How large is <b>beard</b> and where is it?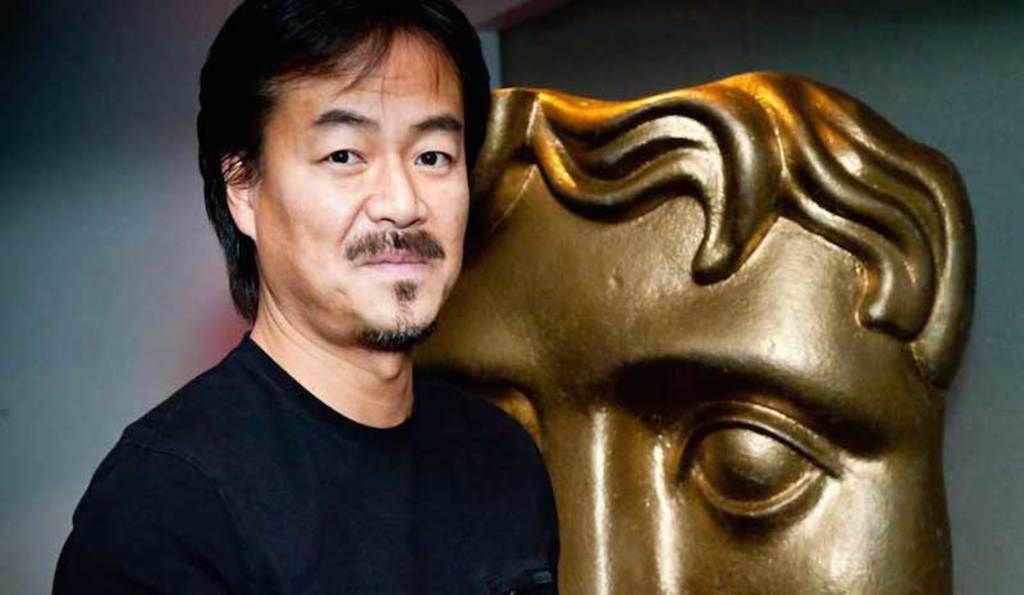
Bounding box: rect(358, 278, 438, 353).
